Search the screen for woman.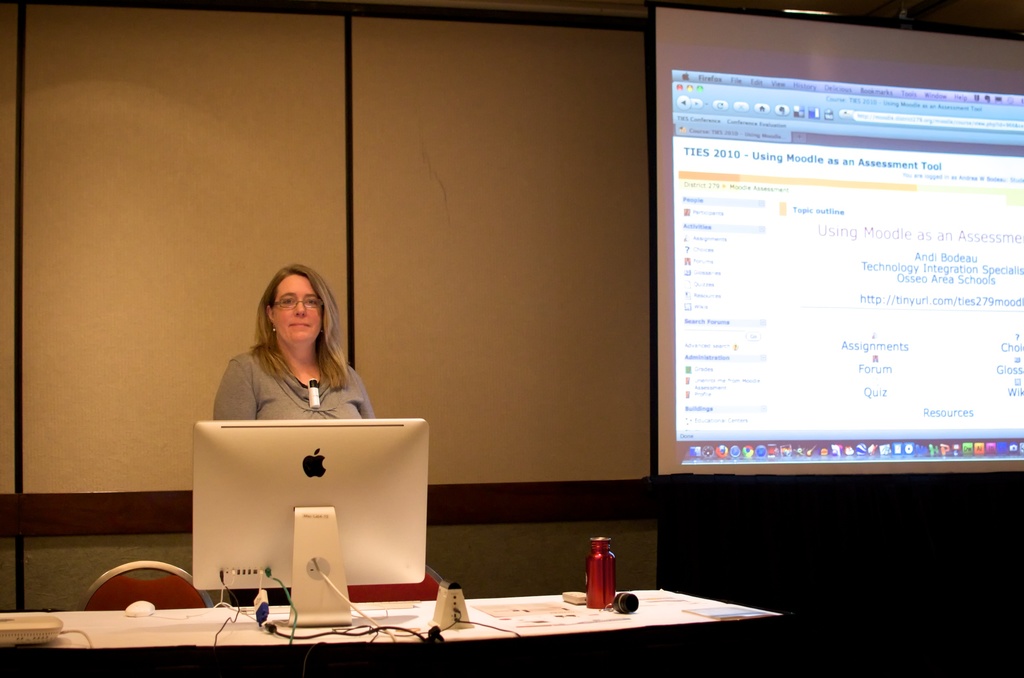
Found at [left=202, top=271, right=369, bottom=453].
